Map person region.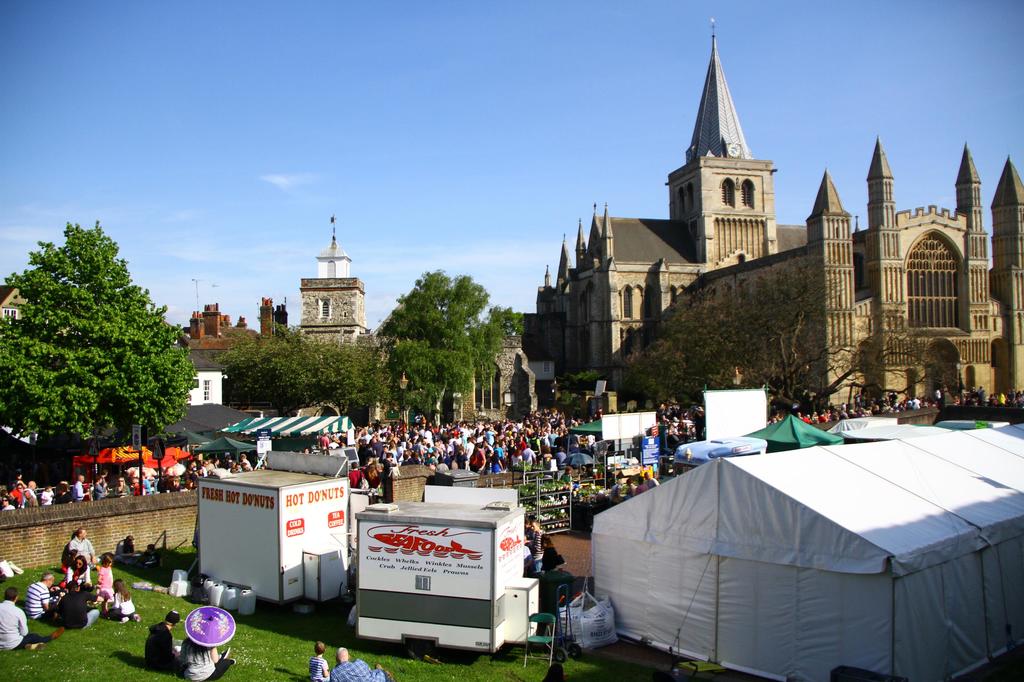
Mapped to 140, 610, 182, 674.
